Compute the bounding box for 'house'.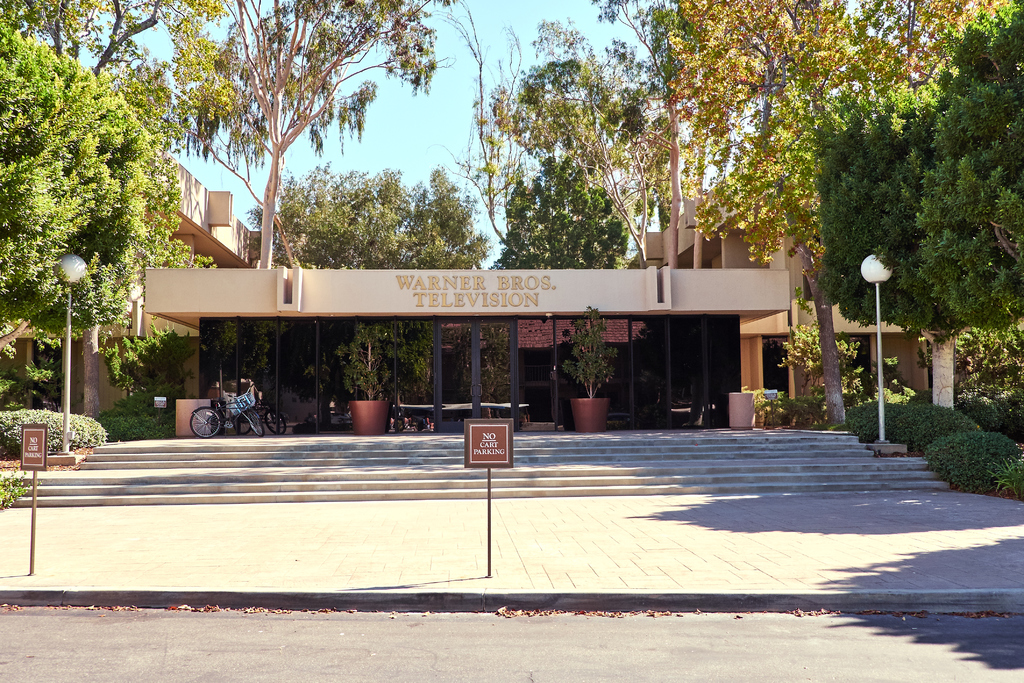
x1=641 y1=193 x2=1023 y2=433.
